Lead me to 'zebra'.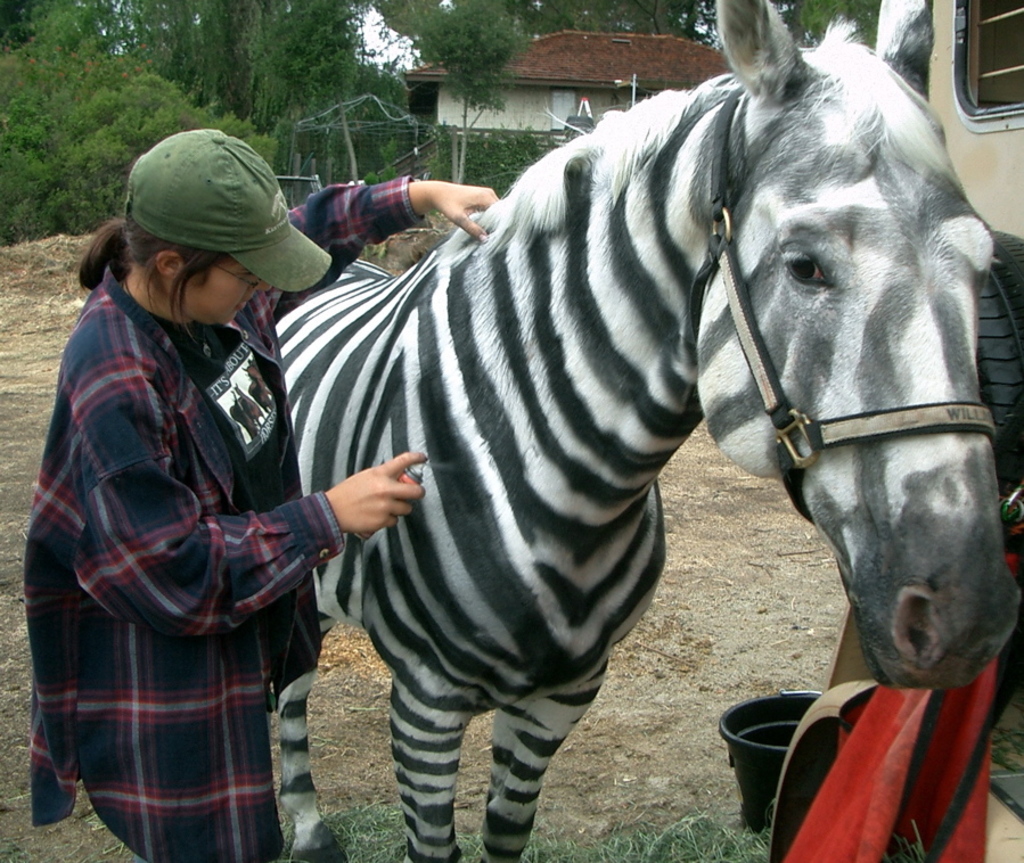
Lead to rect(273, 0, 1023, 862).
